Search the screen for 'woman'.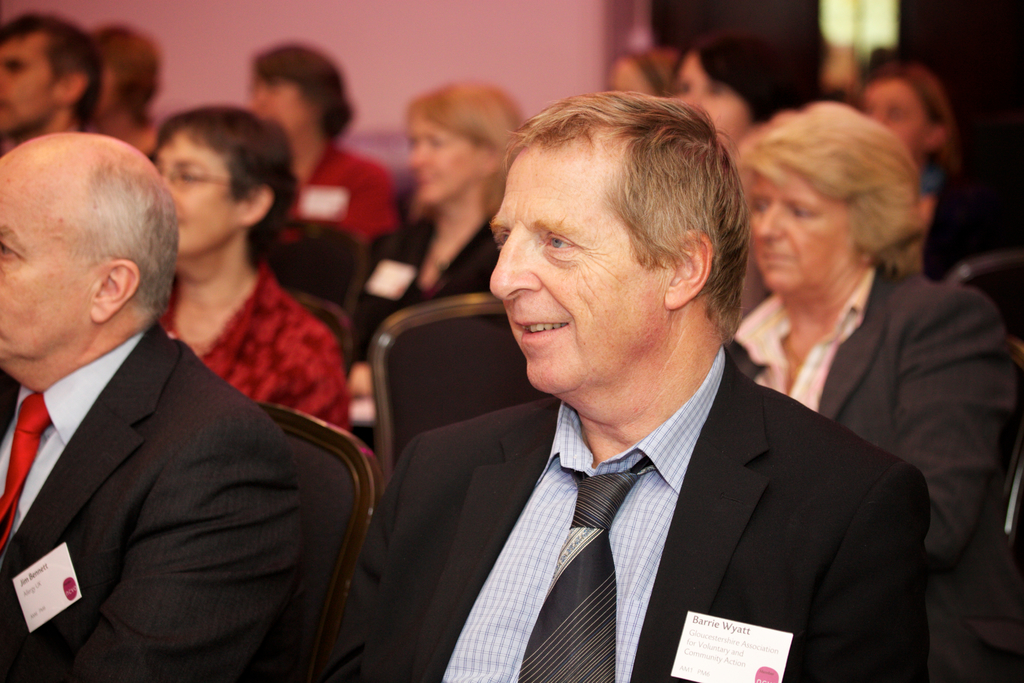
Found at l=239, t=42, r=403, b=261.
